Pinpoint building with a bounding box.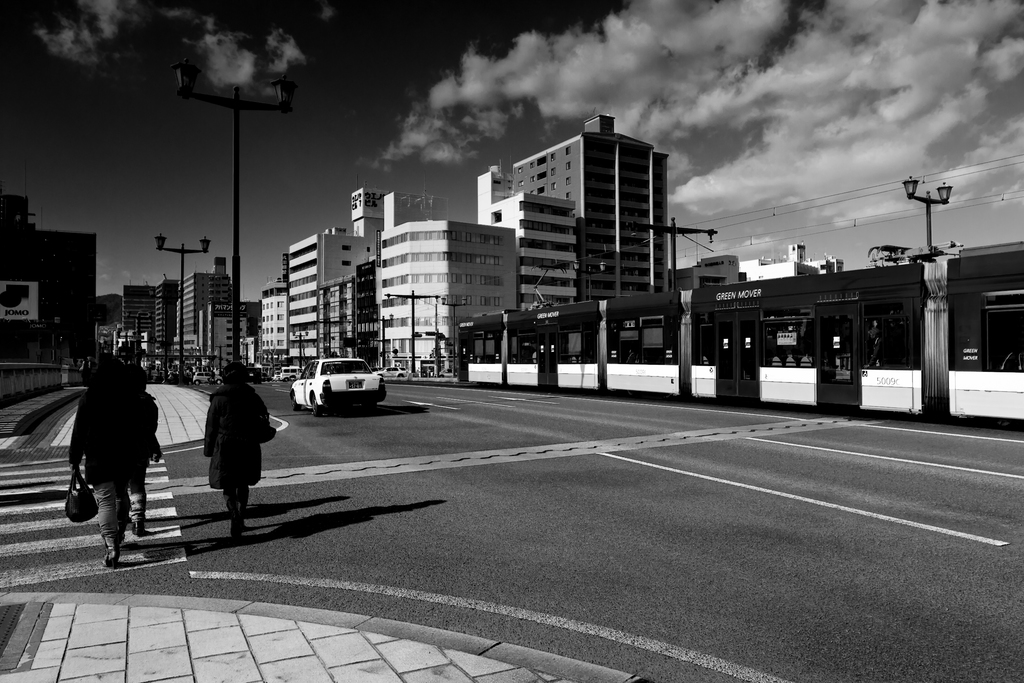
(left=504, top=110, right=674, bottom=308).
